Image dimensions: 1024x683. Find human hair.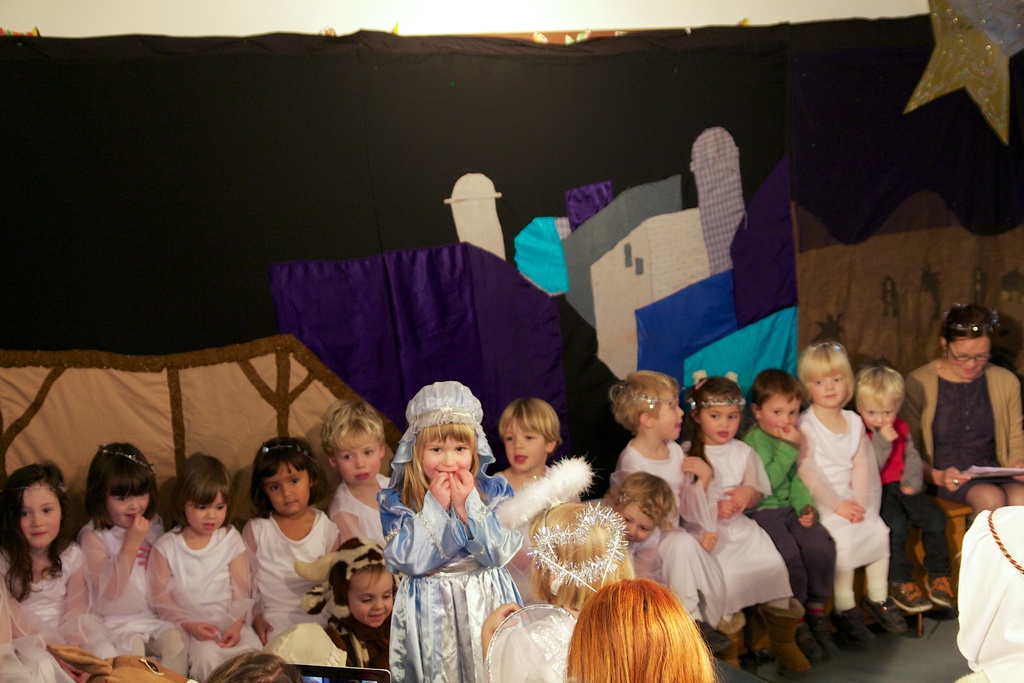
rect(937, 306, 1000, 358).
